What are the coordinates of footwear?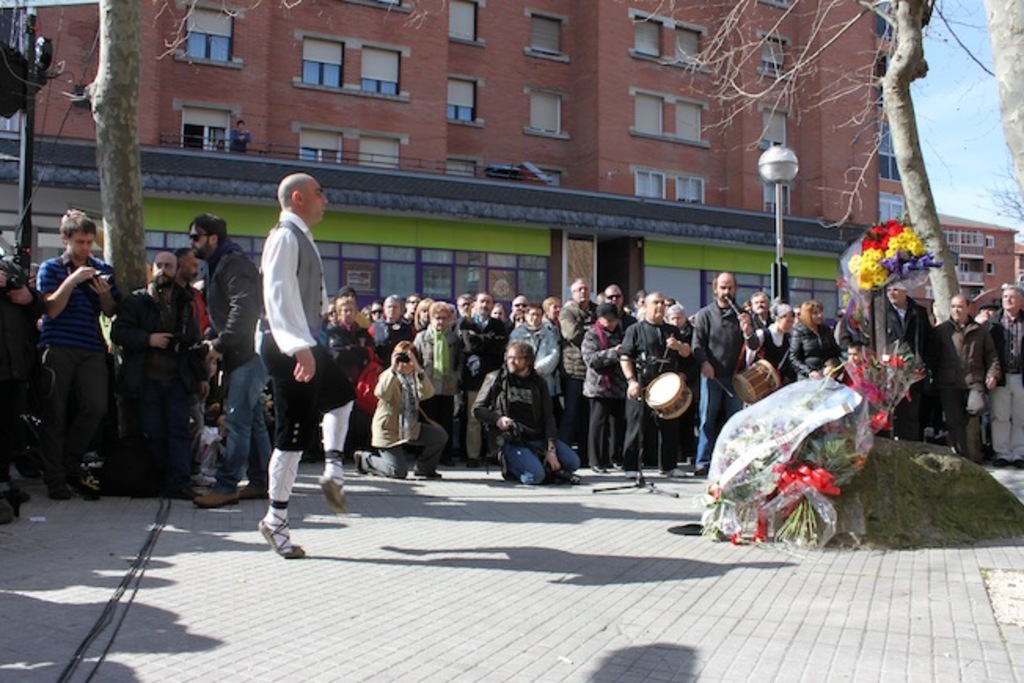
pyautogui.locateOnScreen(258, 498, 306, 559).
